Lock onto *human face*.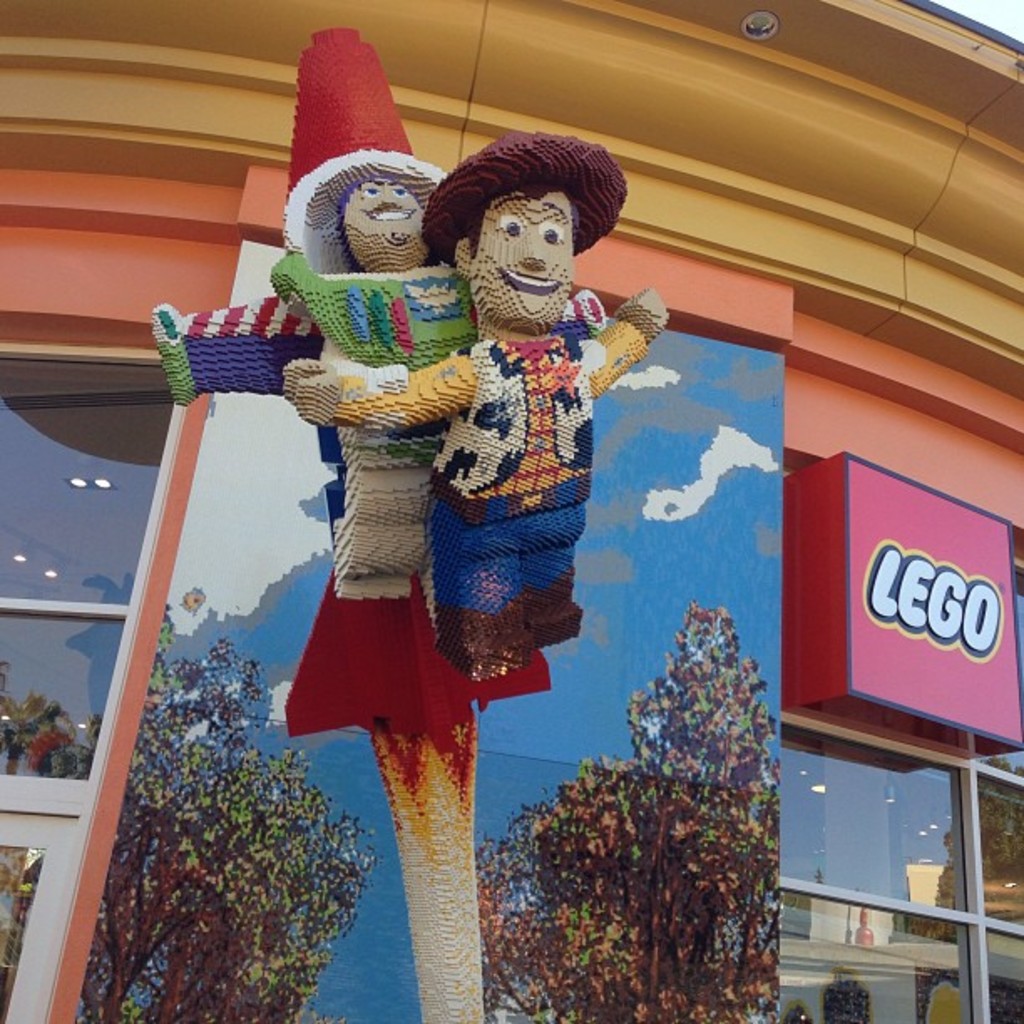
Locked: region(463, 194, 576, 330).
